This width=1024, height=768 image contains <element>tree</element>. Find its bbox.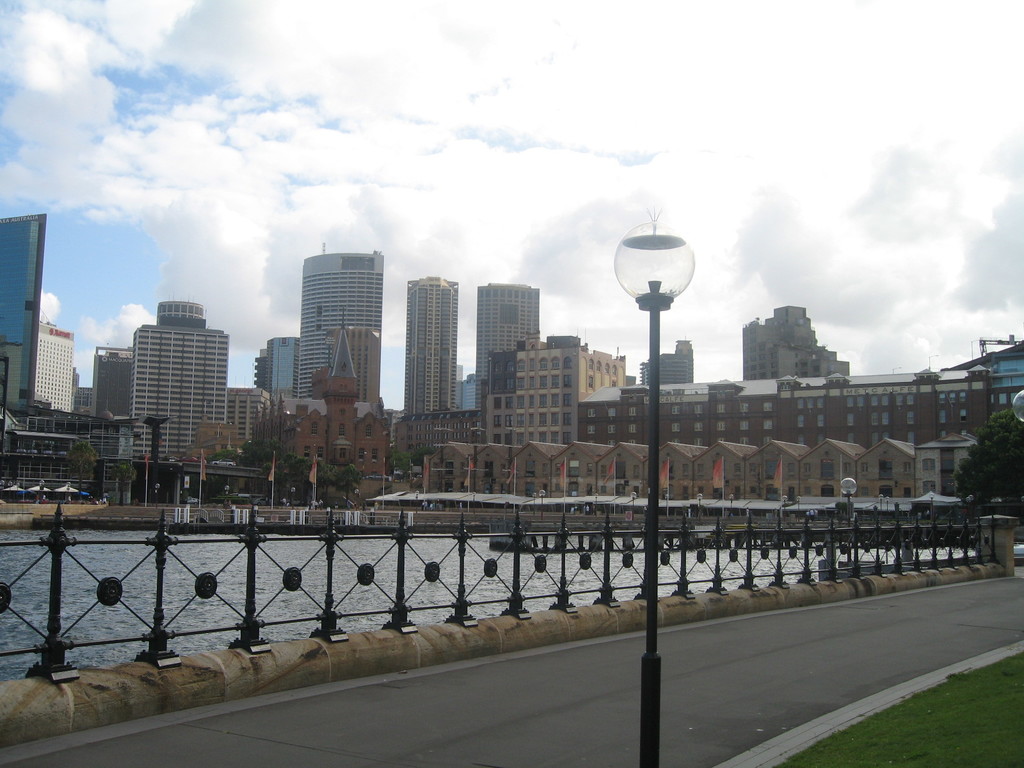
948 399 1023 543.
